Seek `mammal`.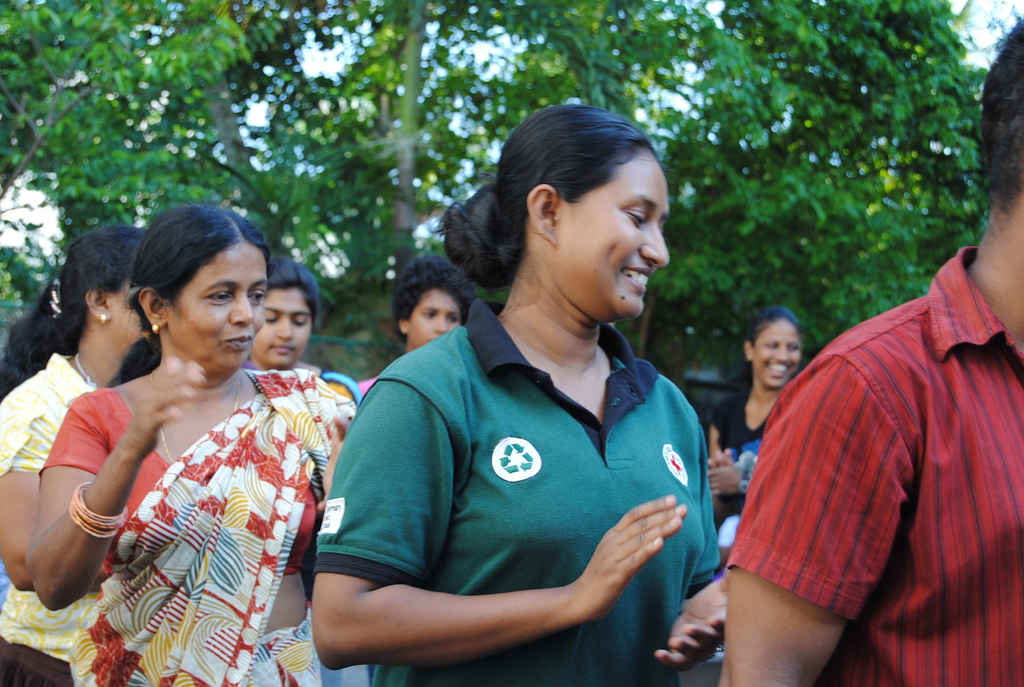
rect(252, 262, 325, 376).
